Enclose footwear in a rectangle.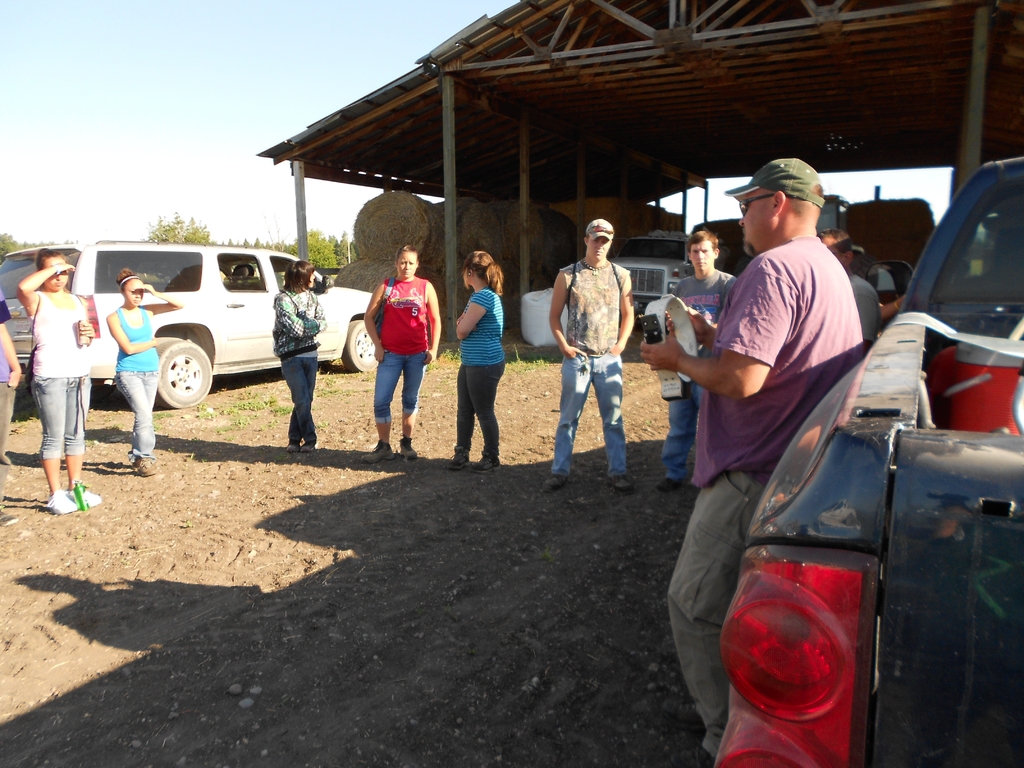
box=[134, 452, 150, 475].
